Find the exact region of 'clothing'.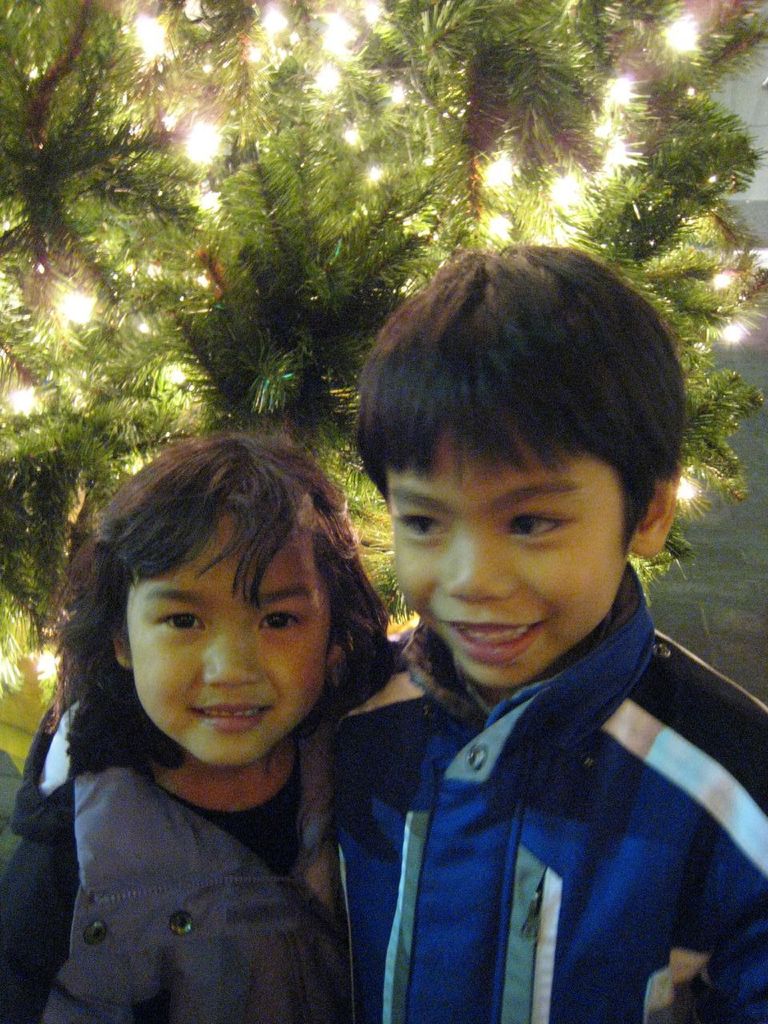
Exact region: 309/559/767/1023.
